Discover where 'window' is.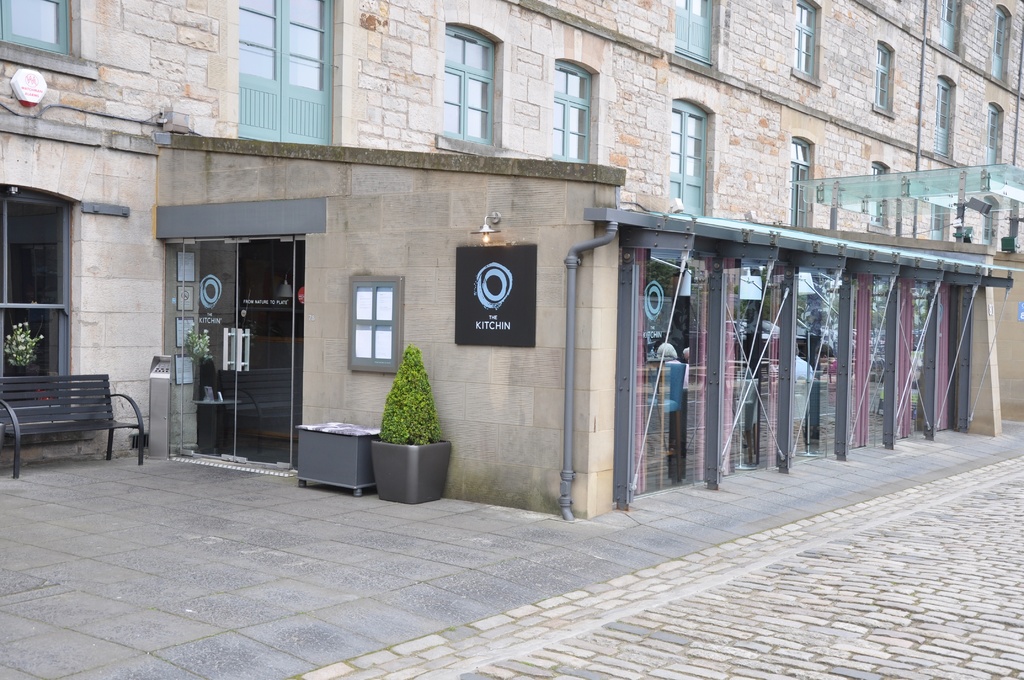
Discovered at {"left": 931, "top": 79, "right": 954, "bottom": 159}.
